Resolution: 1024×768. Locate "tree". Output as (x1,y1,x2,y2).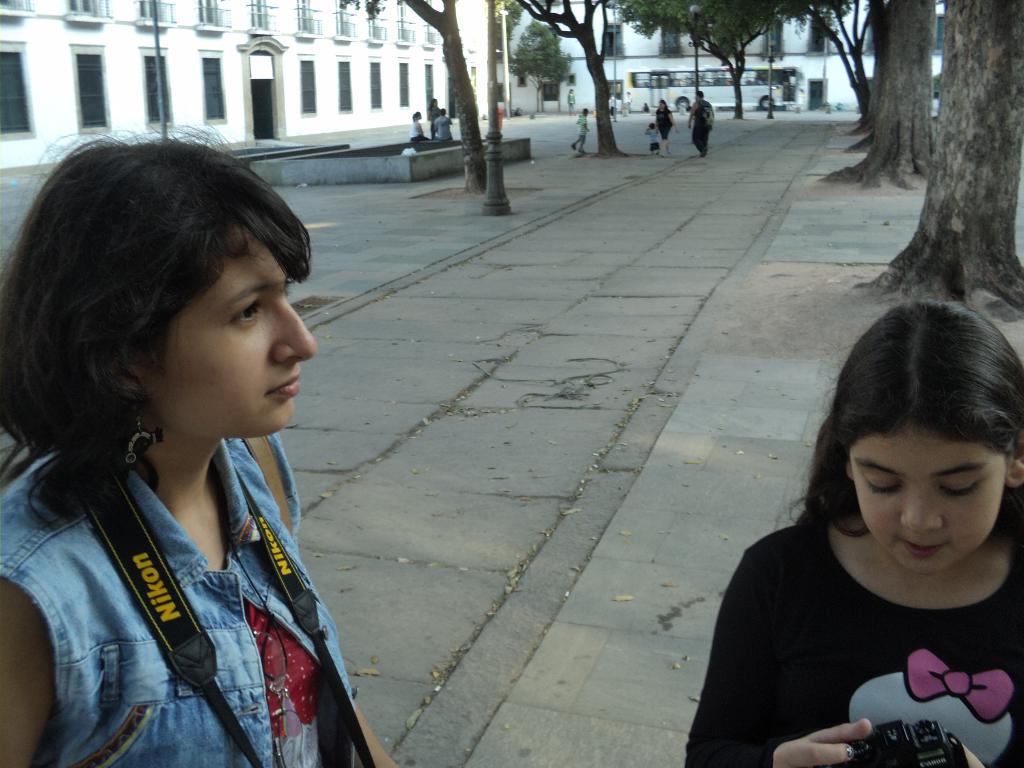
(499,0,625,155).
